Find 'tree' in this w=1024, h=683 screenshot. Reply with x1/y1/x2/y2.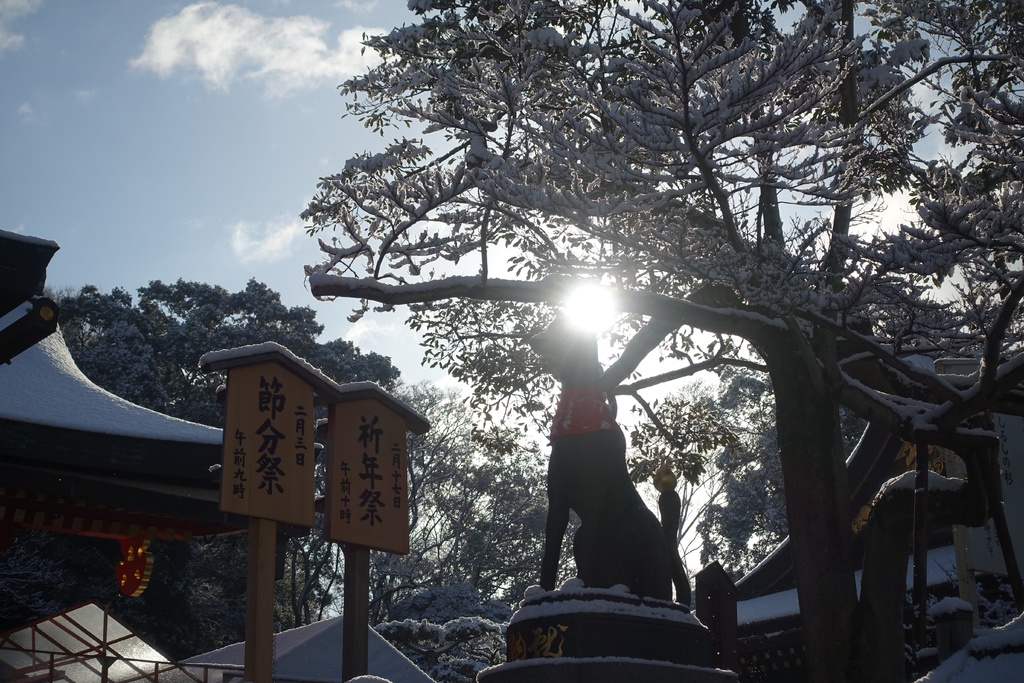
47/278/401/661.
